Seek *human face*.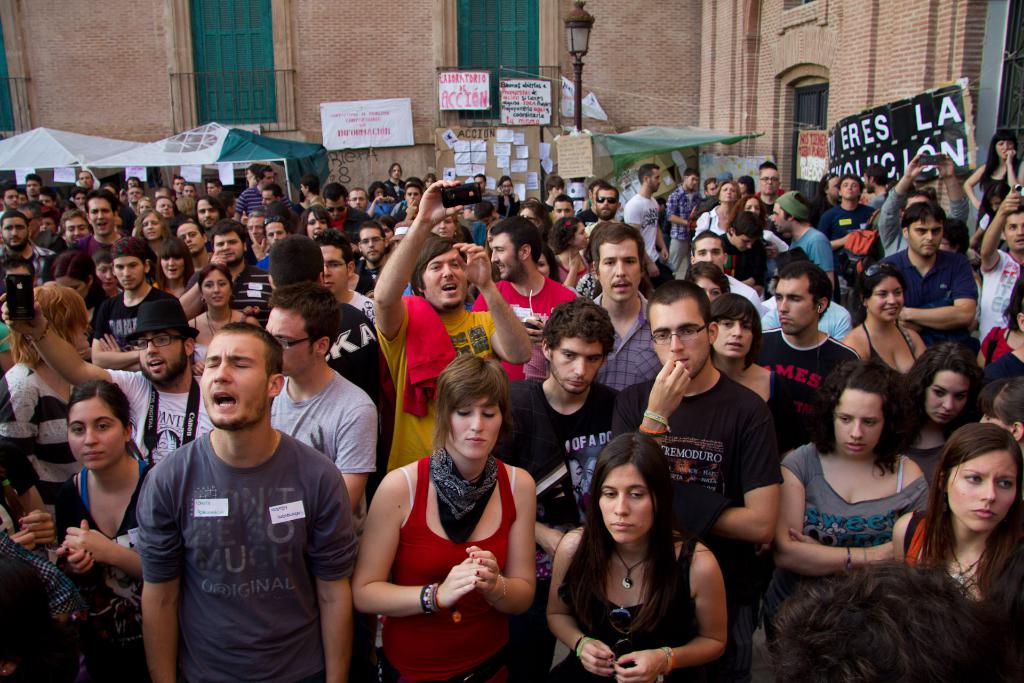
left=304, top=208, right=329, bottom=243.
